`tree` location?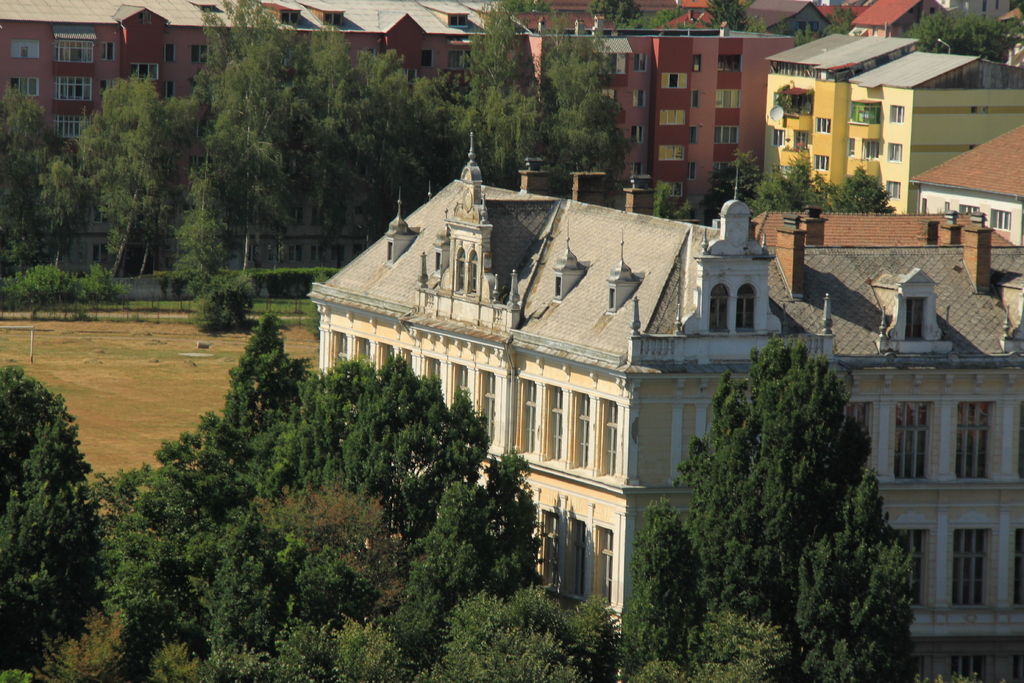
box(645, 178, 703, 226)
